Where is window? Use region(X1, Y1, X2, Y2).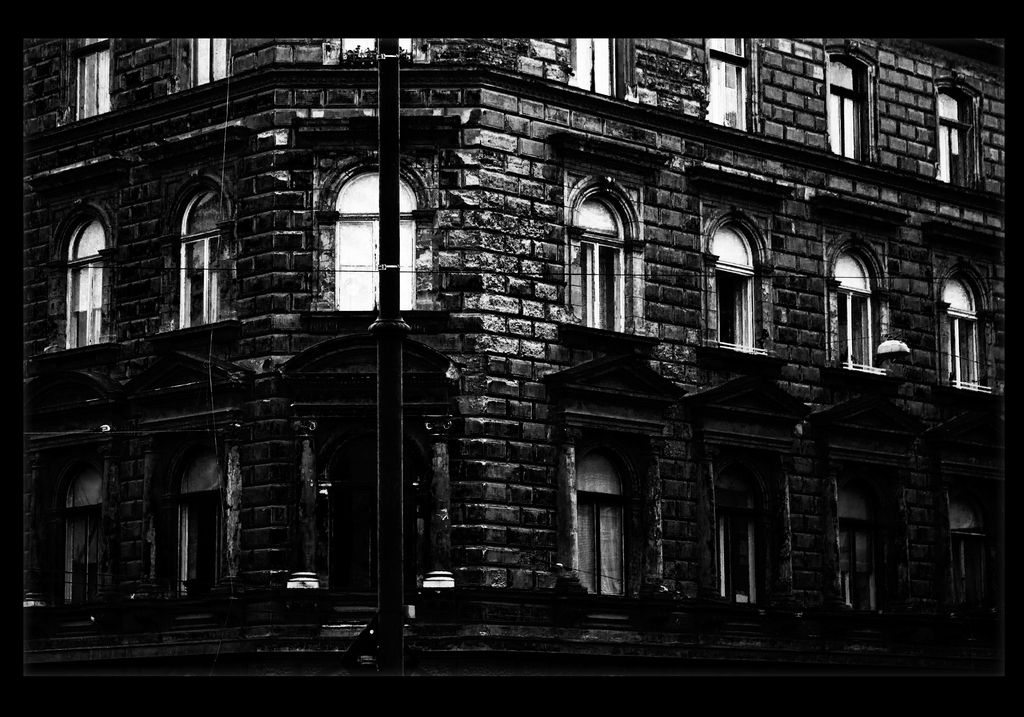
region(326, 22, 415, 68).
